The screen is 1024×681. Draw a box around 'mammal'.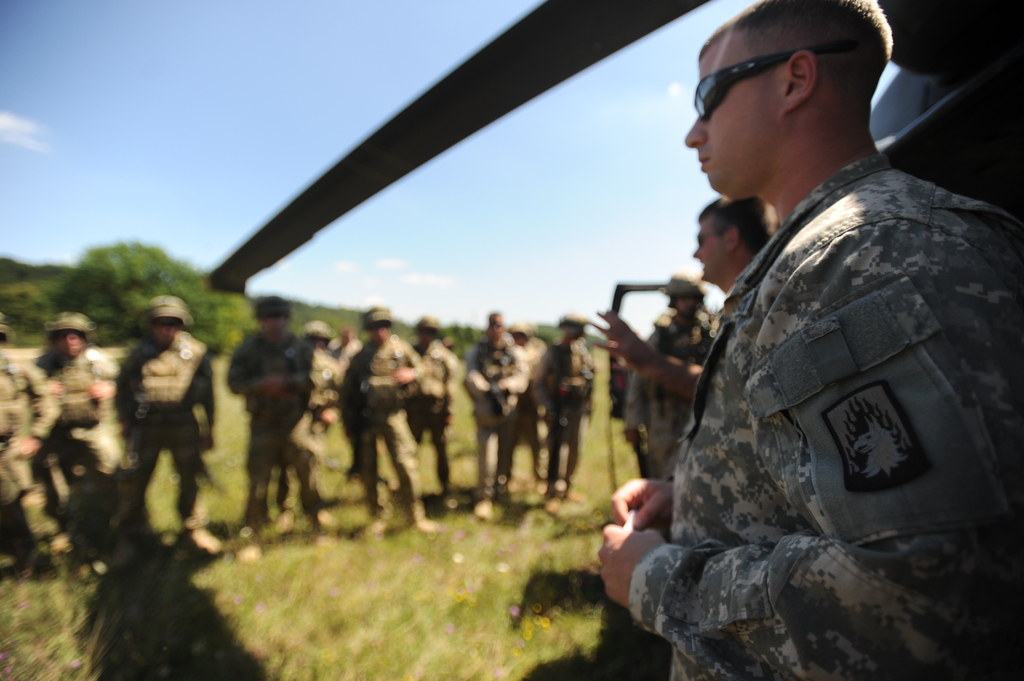
BBox(516, 314, 551, 486).
